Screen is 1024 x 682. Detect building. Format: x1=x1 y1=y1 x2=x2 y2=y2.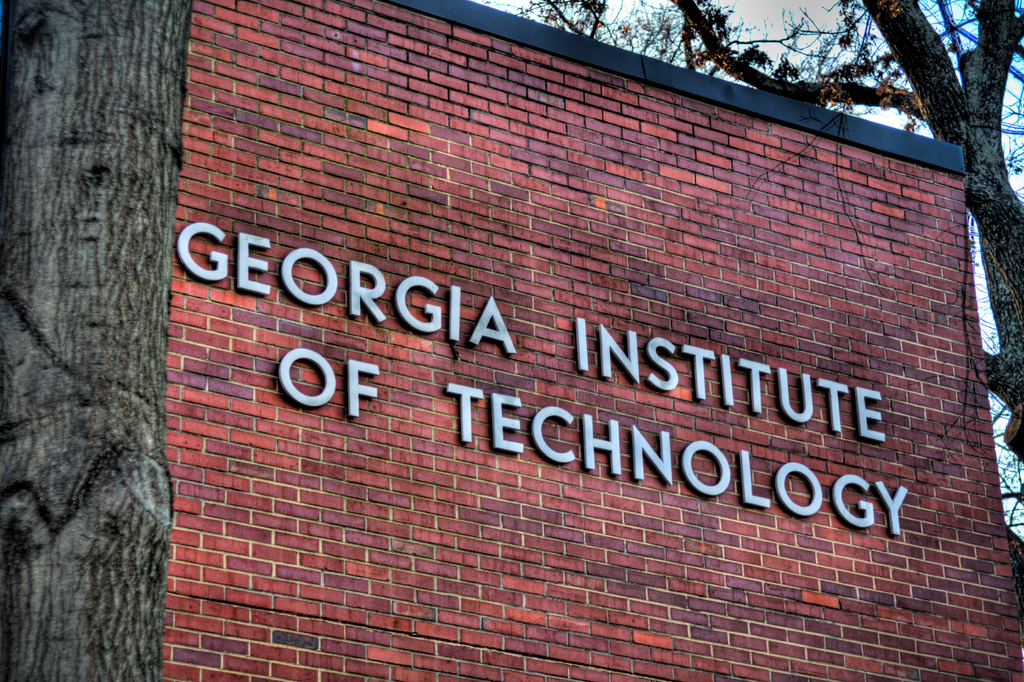
x1=161 y1=1 x2=1023 y2=681.
